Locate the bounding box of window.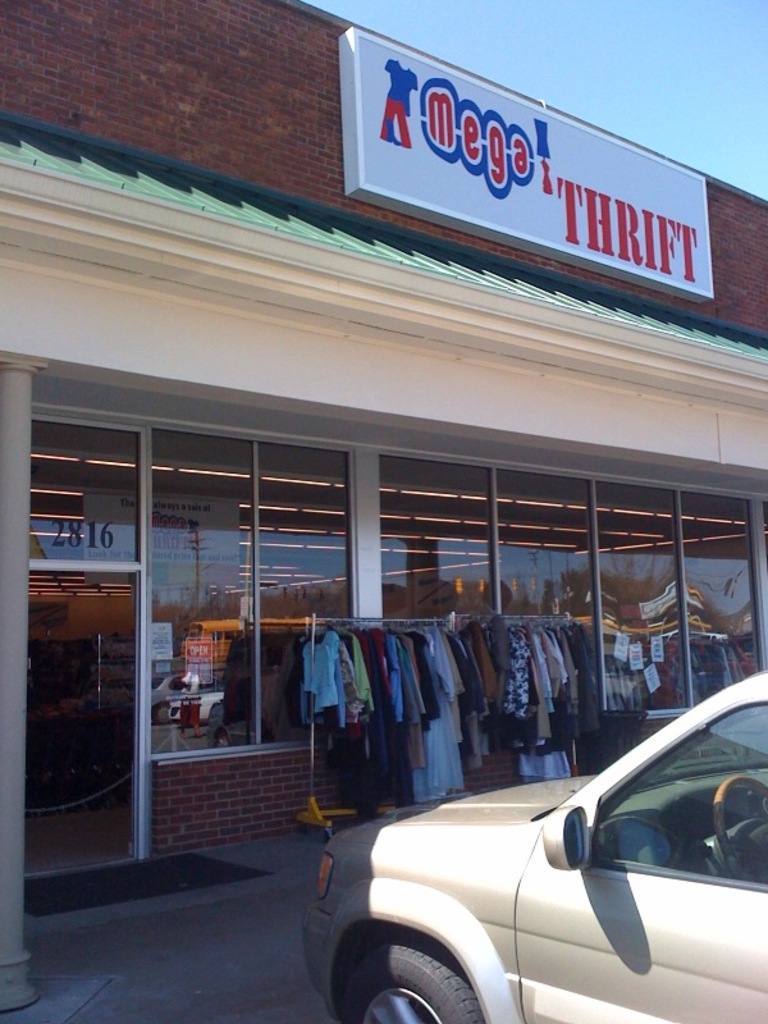
Bounding box: select_region(145, 430, 358, 774).
